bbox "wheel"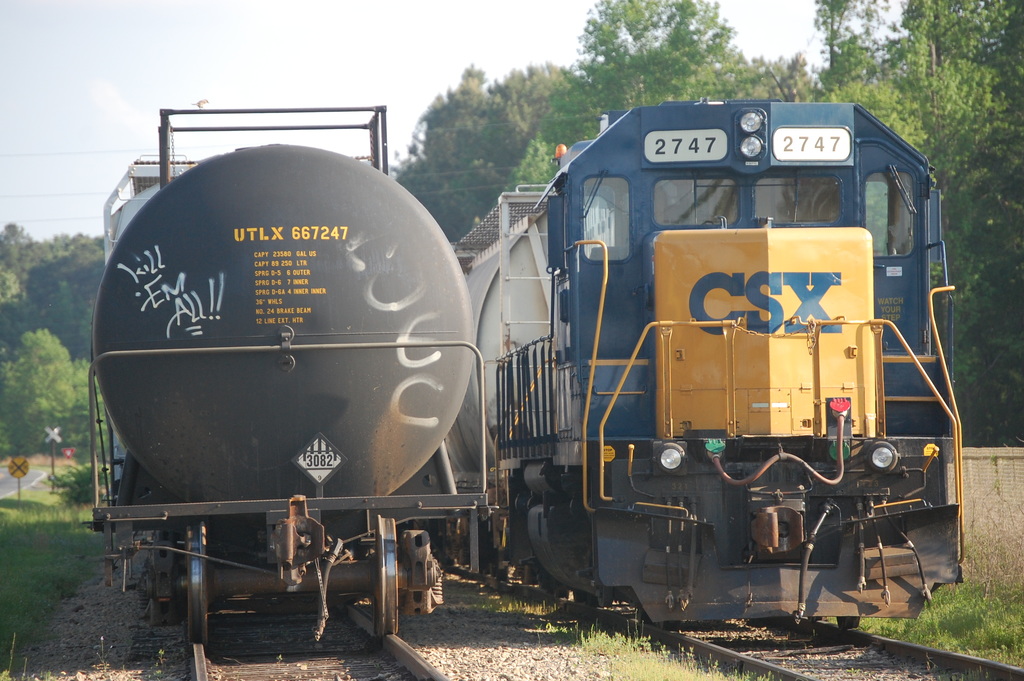
(189, 520, 210, 643)
